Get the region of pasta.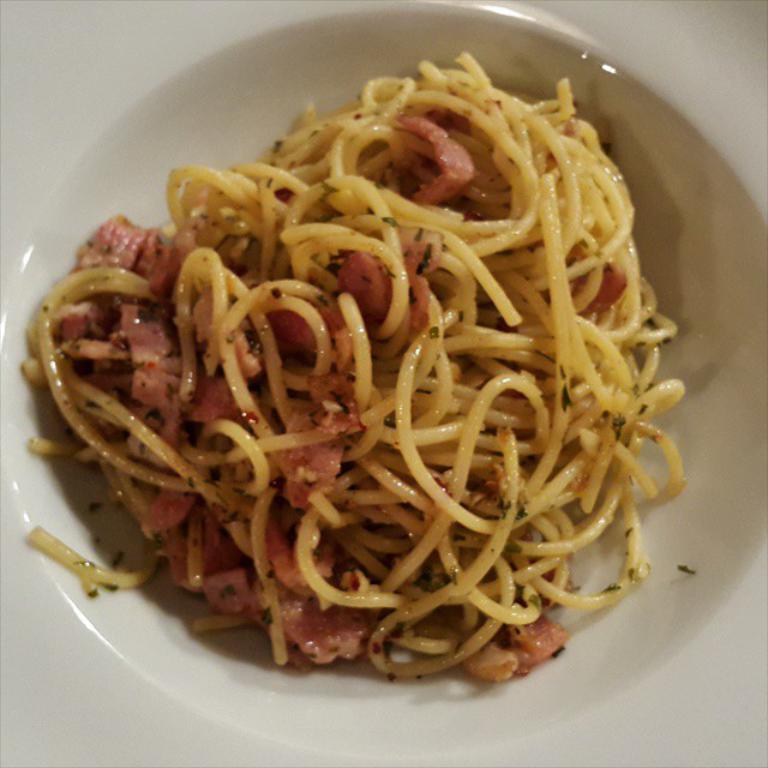
x1=25, y1=56, x2=691, y2=708.
